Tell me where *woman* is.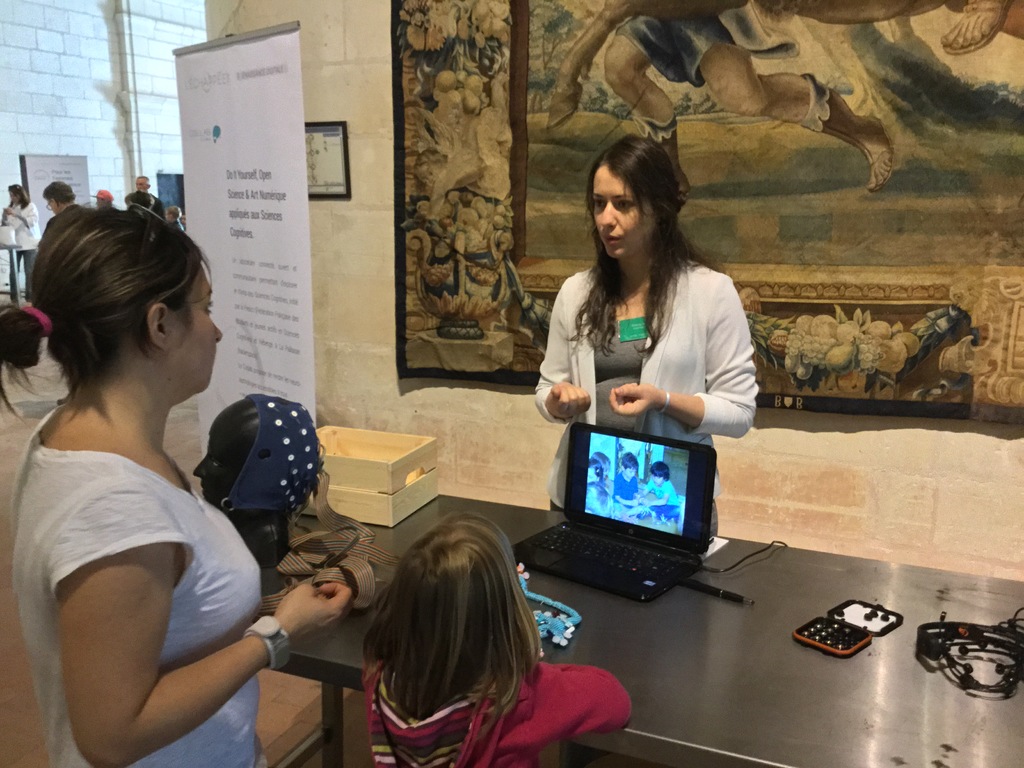
*woman* is at 0/180/42/305.
